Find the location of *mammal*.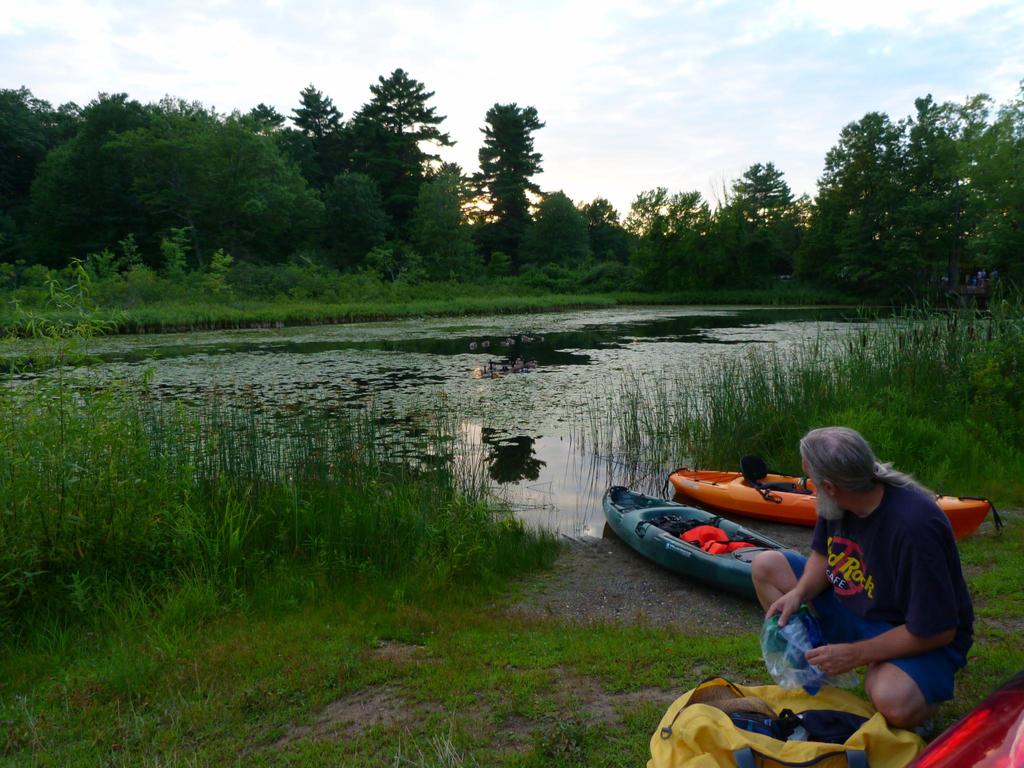
Location: 753, 449, 992, 721.
